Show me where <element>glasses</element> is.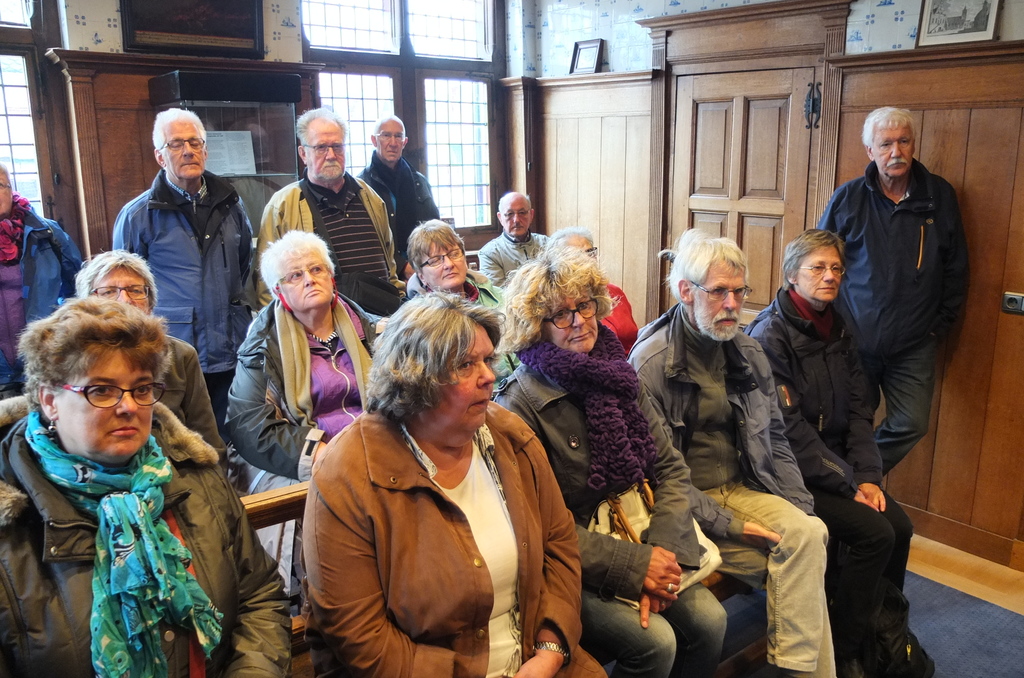
<element>glasses</element> is at 374,133,406,142.
